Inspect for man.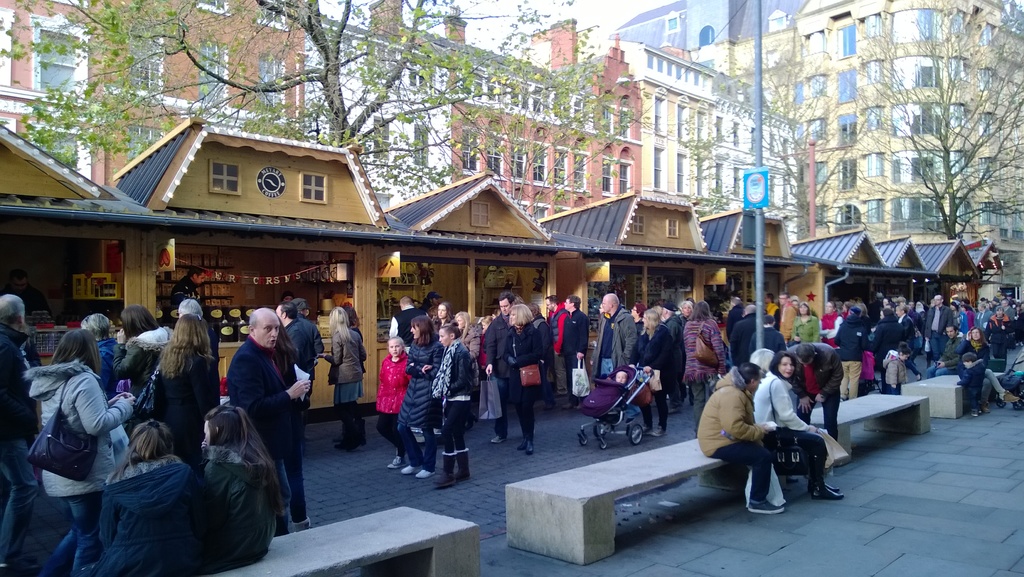
Inspection: 706:353:791:514.
